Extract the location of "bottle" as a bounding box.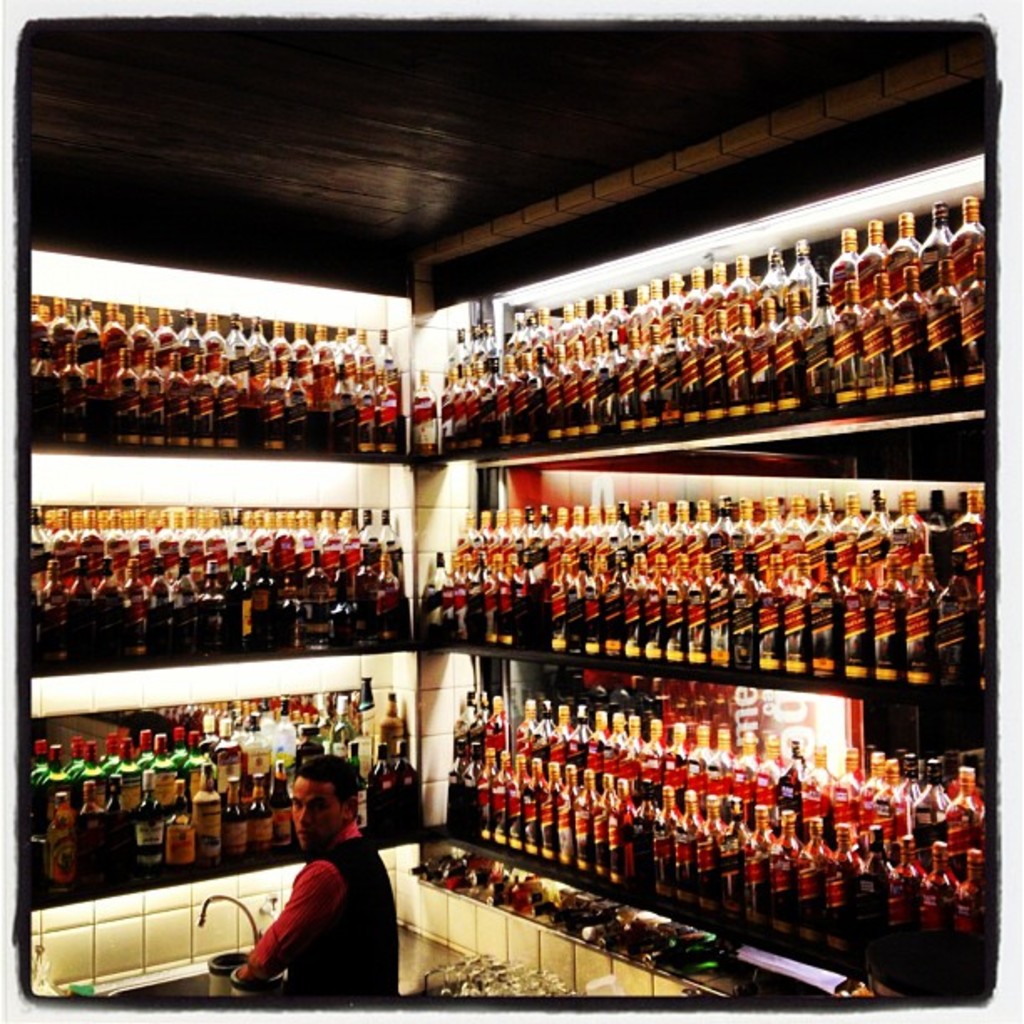
340/510/368/572.
